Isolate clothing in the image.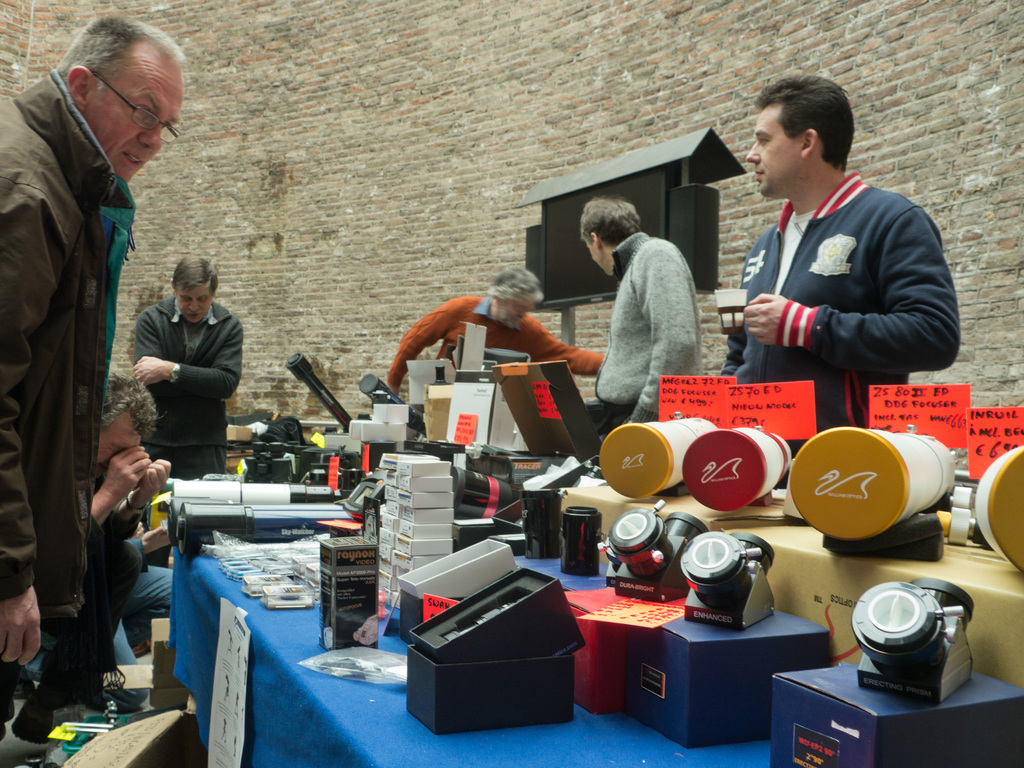
Isolated region: <region>723, 167, 958, 425</region>.
